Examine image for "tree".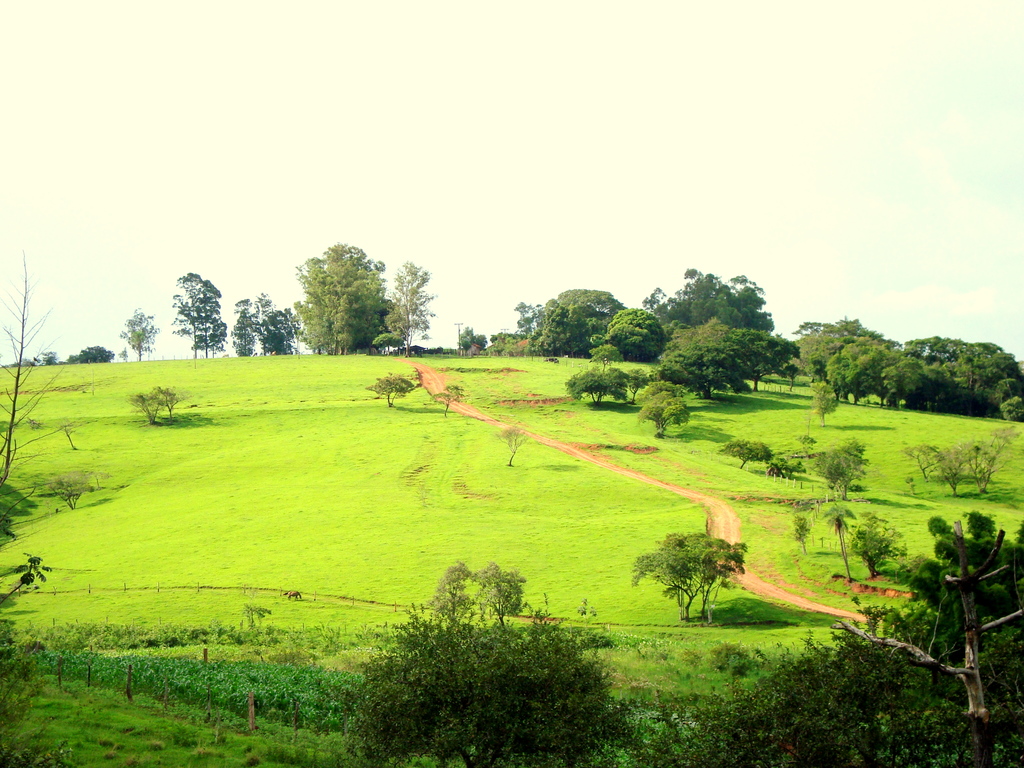
Examination result: 827, 506, 861, 581.
